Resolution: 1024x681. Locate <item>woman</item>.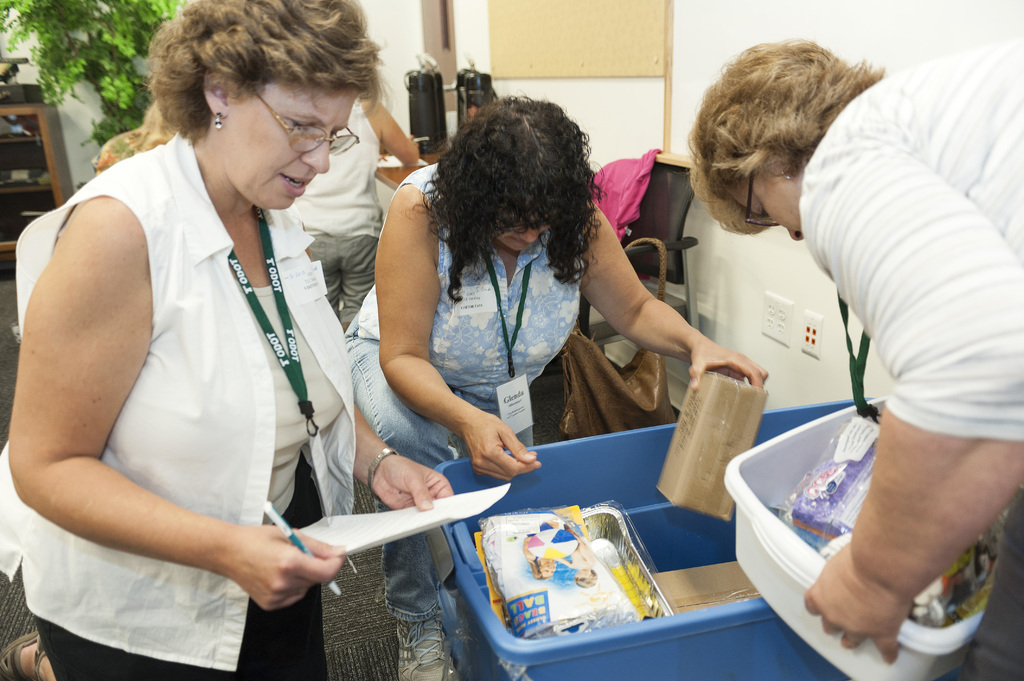
box=[0, 0, 452, 680].
